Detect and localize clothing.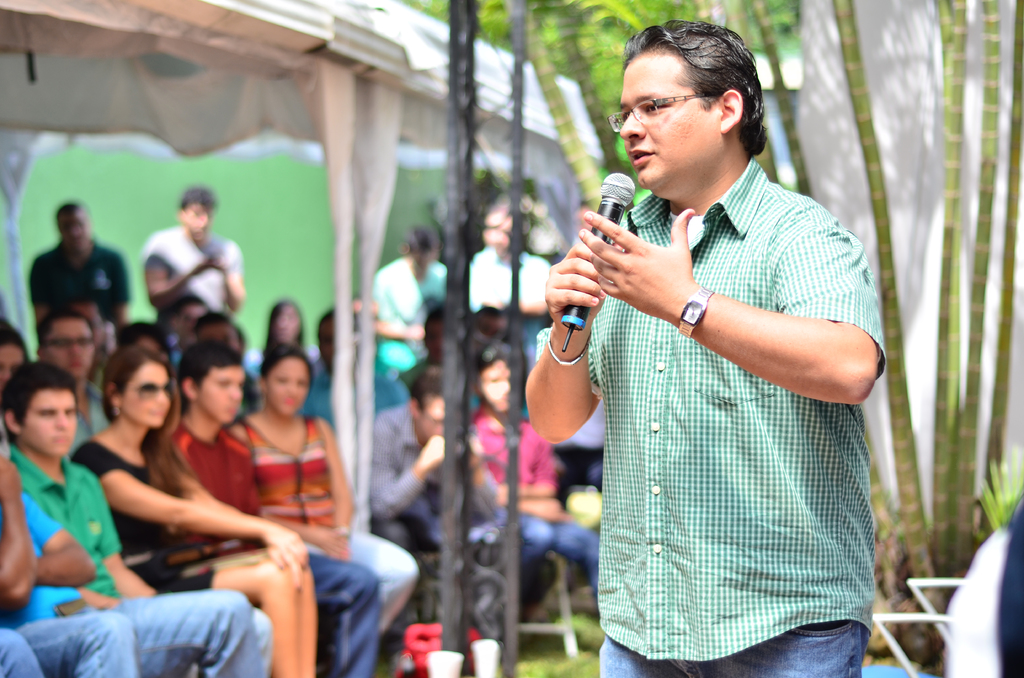
Localized at x1=74, y1=437, x2=232, y2=582.
